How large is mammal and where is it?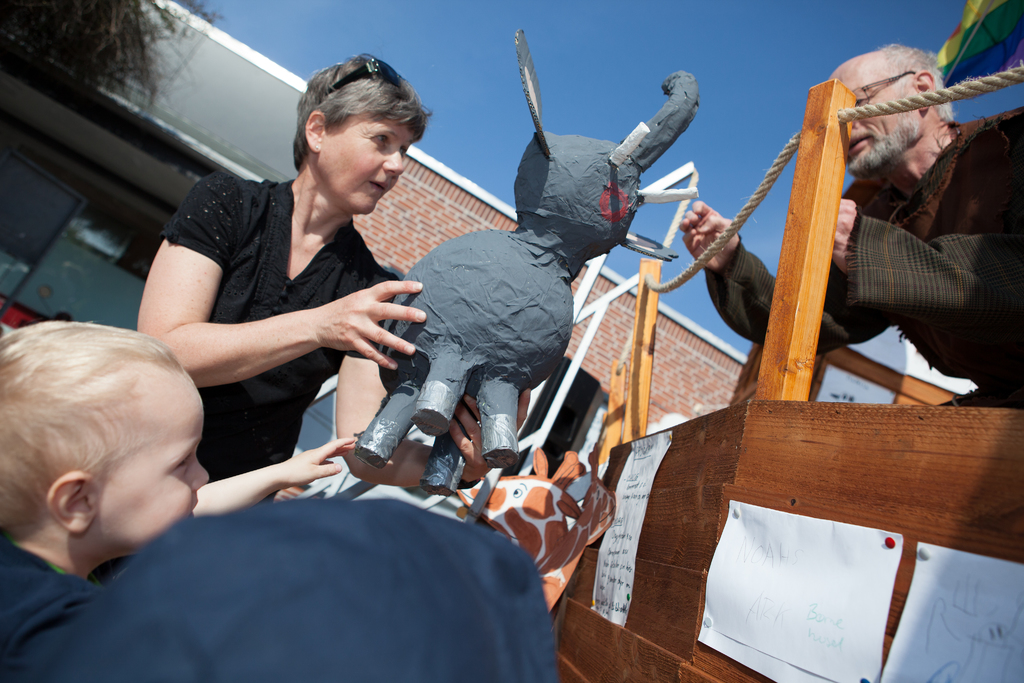
Bounding box: <box>688,40,1023,411</box>.
